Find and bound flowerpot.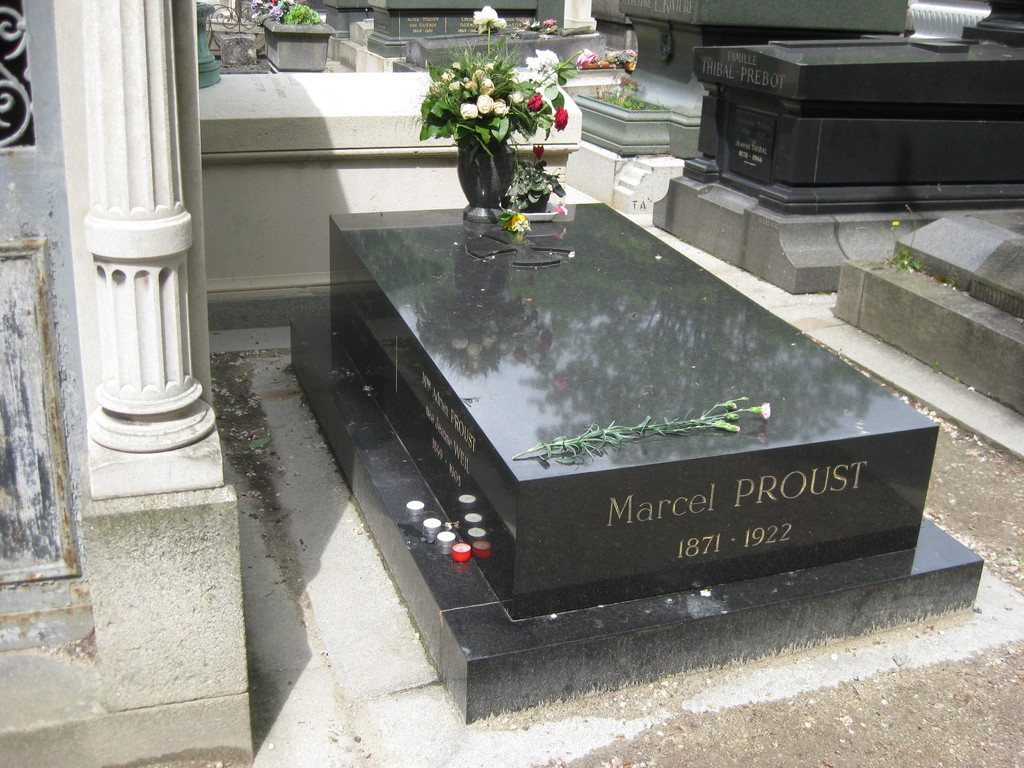
Bound: [262, 18, 333, 73].
